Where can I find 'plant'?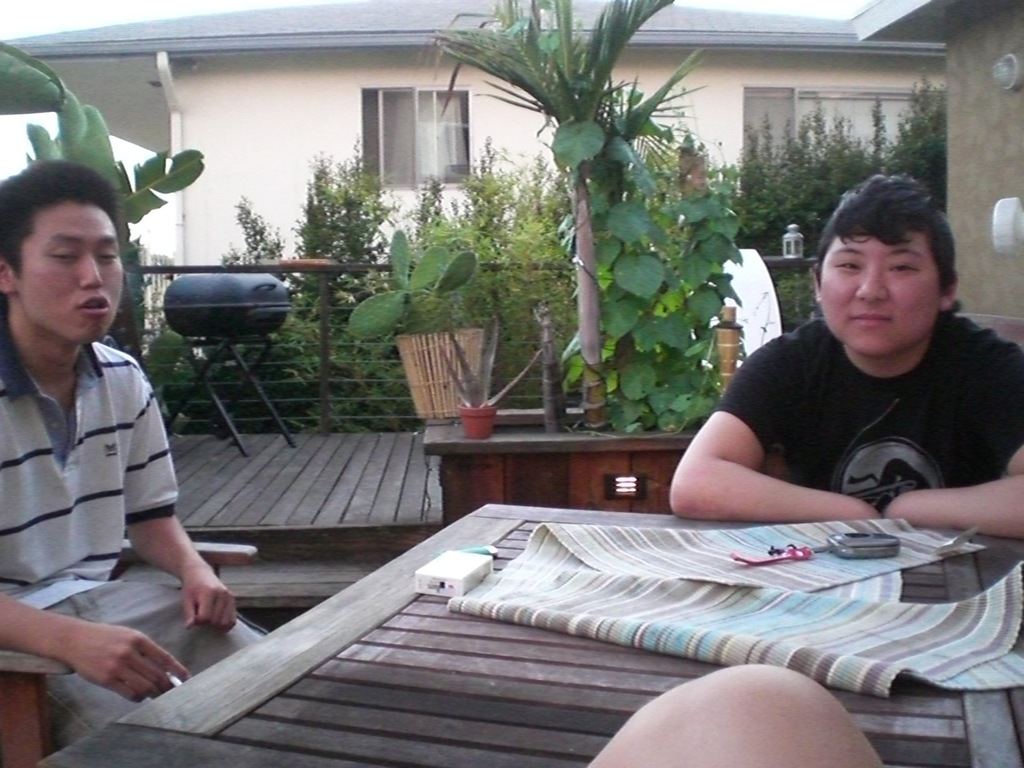
You can find it at region(418, 167, 487, 229).
